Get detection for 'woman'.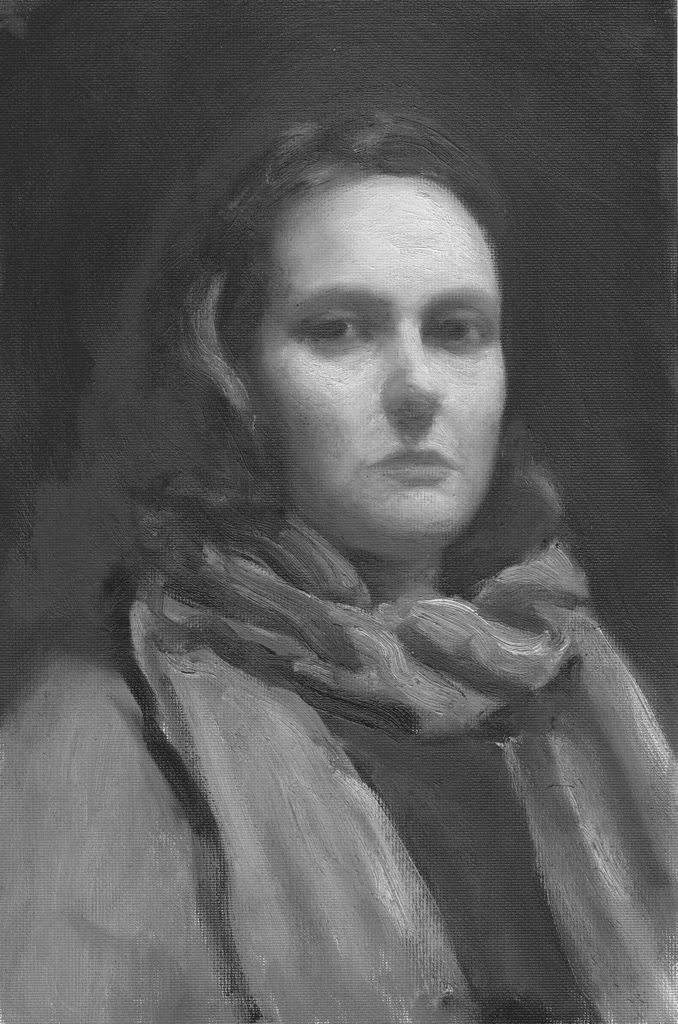
Detection: rect(54, 40, 640, 1010).
